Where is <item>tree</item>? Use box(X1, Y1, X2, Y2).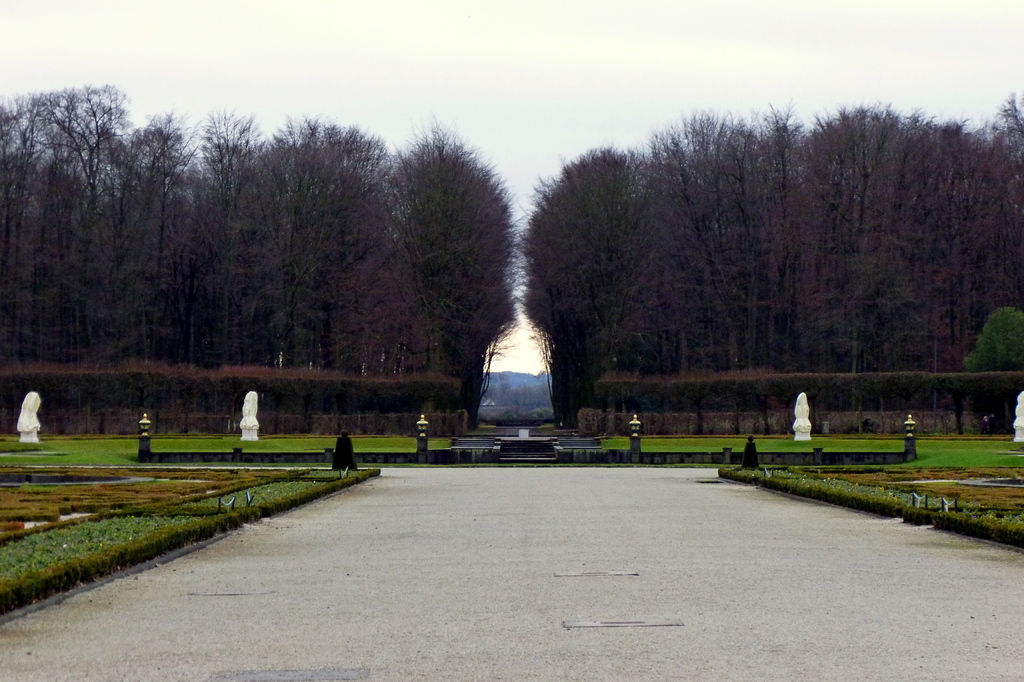
box(966, 308, 1023, 426).
